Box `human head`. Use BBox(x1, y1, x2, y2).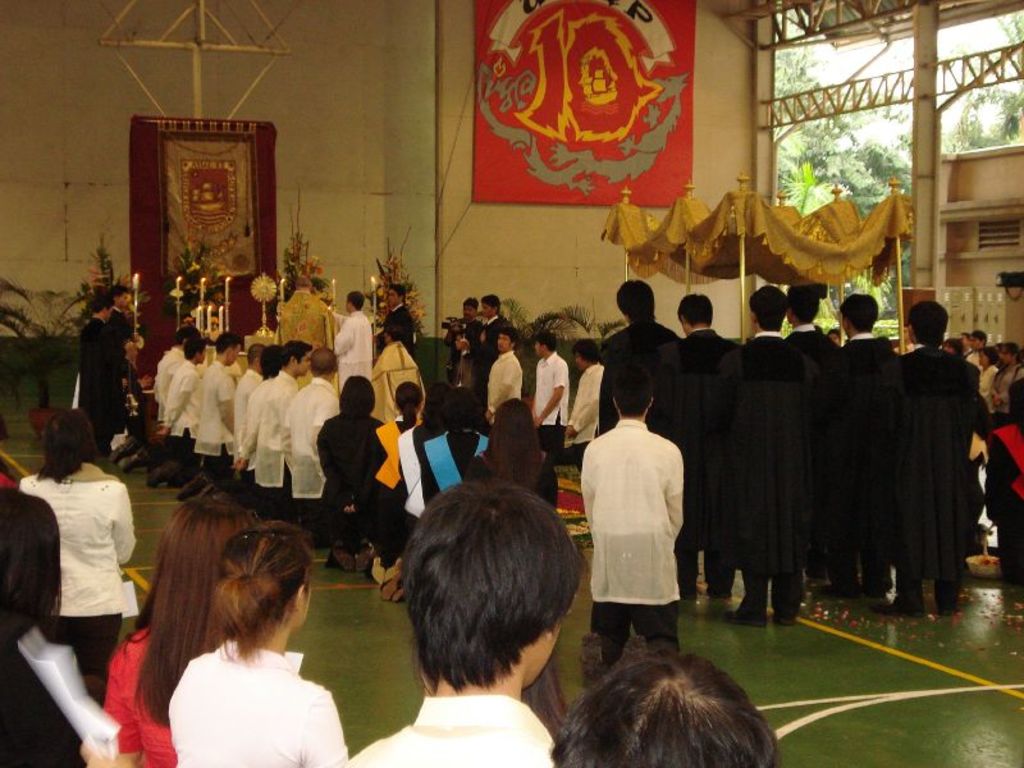
BBox(387, 284, 404, 306).
